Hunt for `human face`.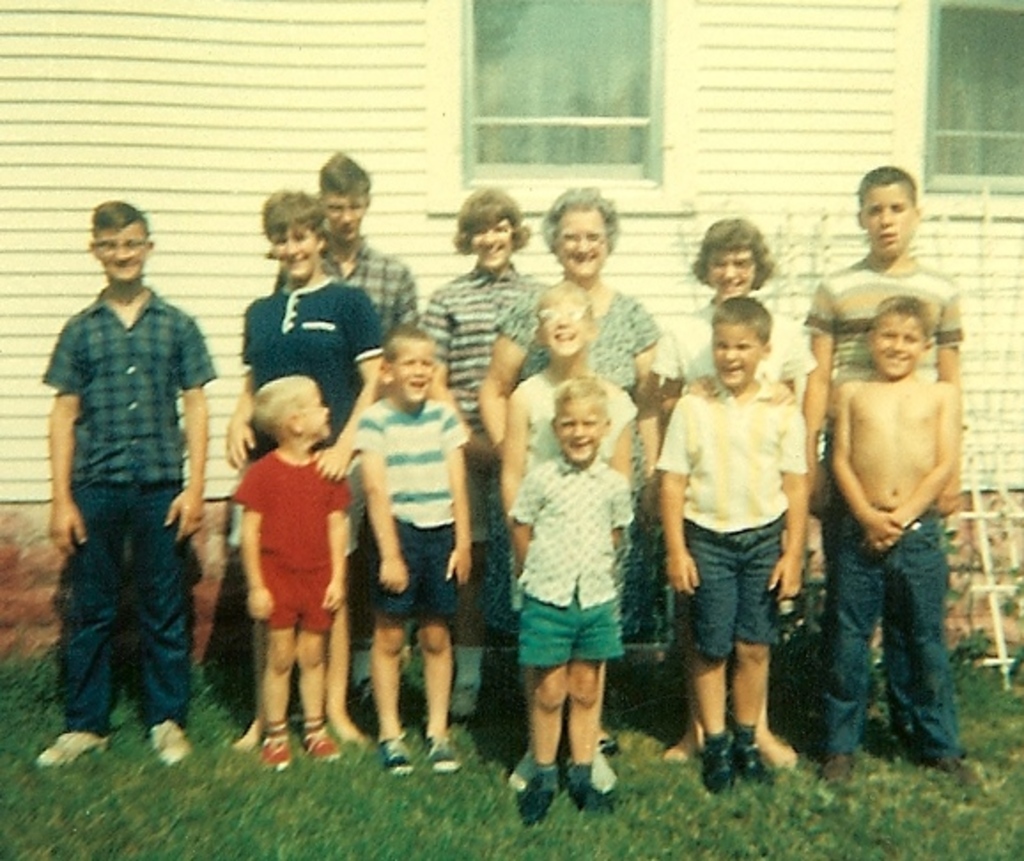
Hunted down at (left=558, top=209, right=606, bottom=273).
